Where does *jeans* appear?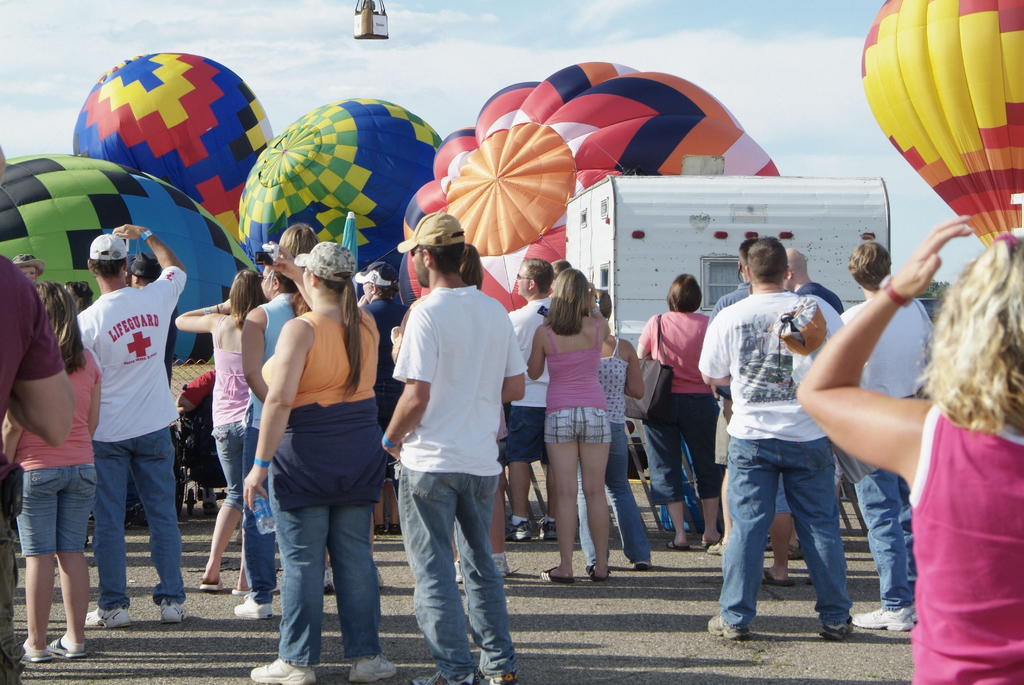
Appears at [left=401, top=457, right=520, bottom=683].
